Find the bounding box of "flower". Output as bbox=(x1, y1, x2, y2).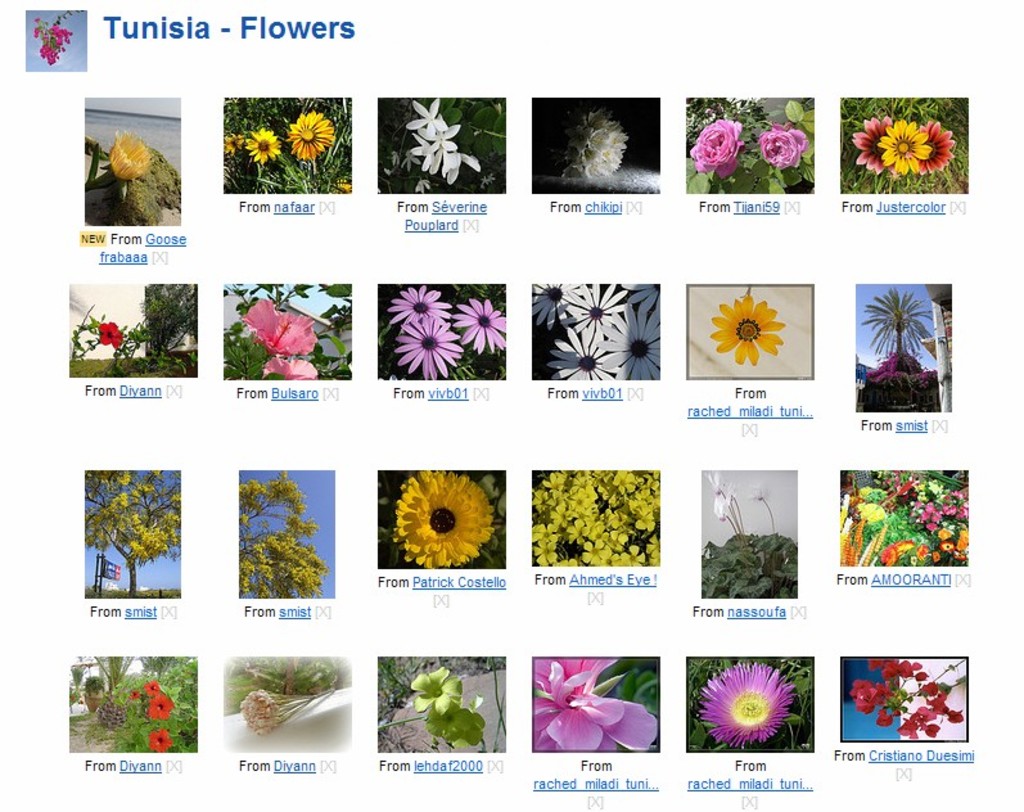
bbox=(247, 128, 278, 162).
